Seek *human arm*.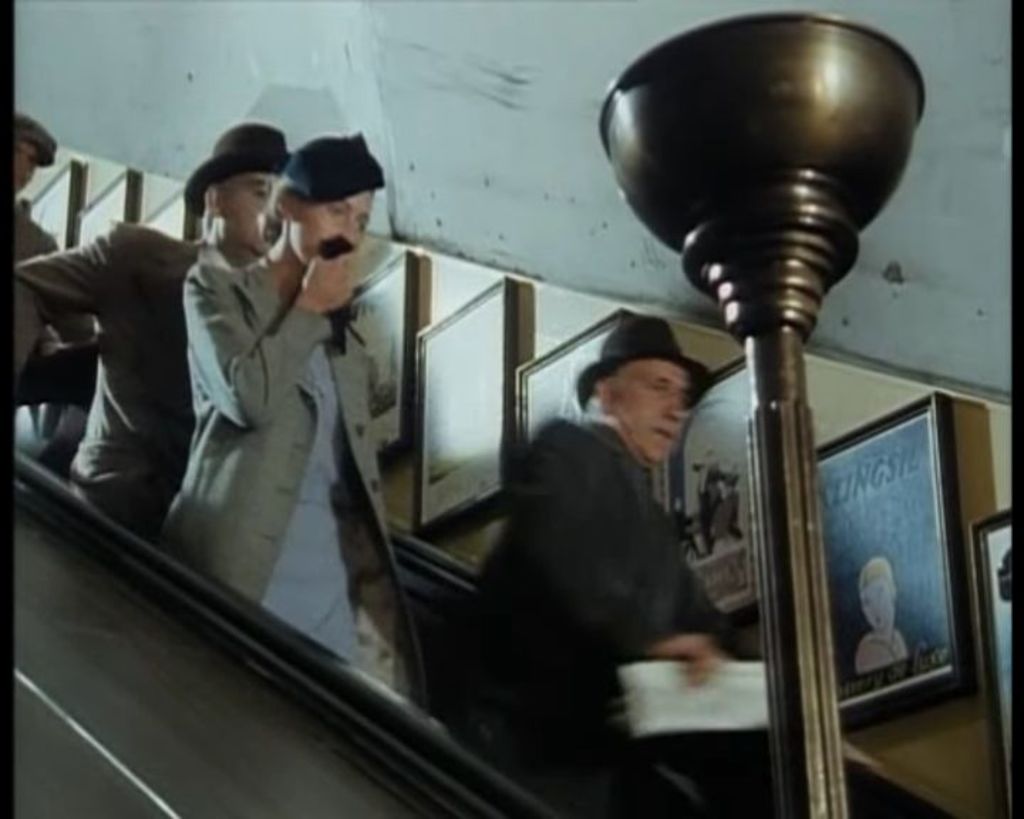
[30, 225, 94, 354].
